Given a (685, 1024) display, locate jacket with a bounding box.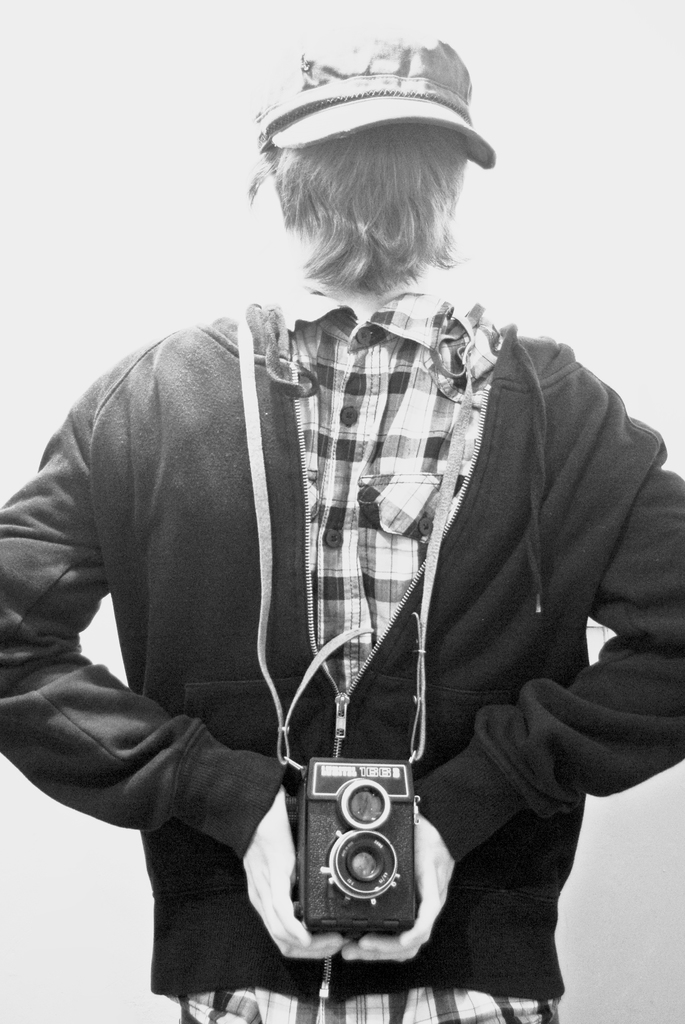
Located: Rect(0, 323, 684, 996).
